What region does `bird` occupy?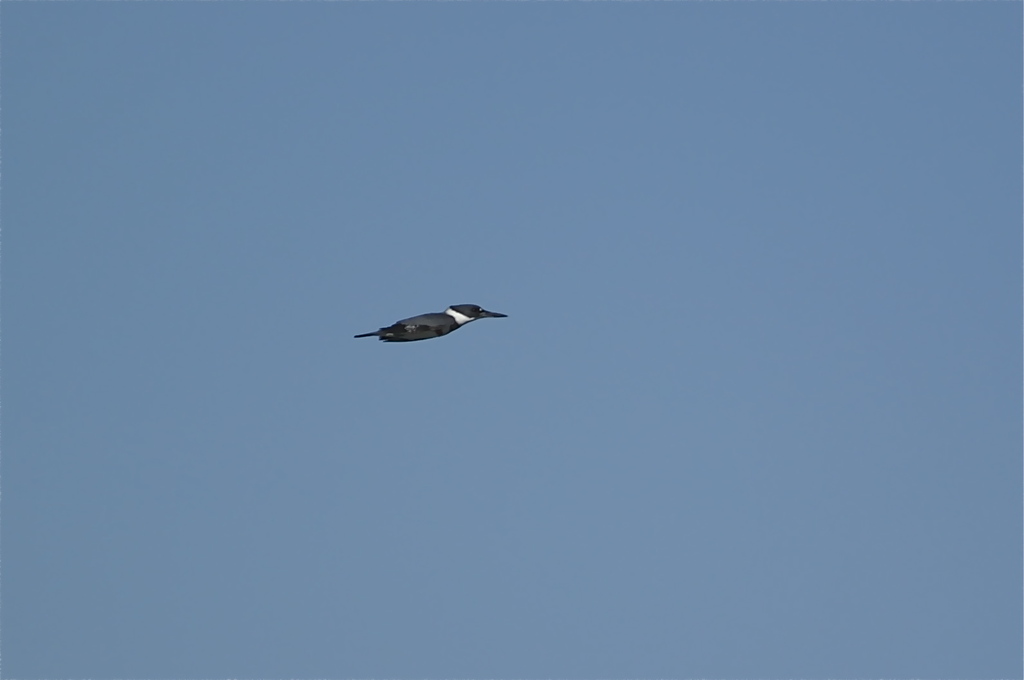
{"left": 394, "top": 296, "right": 524, "bottom": 357}.
